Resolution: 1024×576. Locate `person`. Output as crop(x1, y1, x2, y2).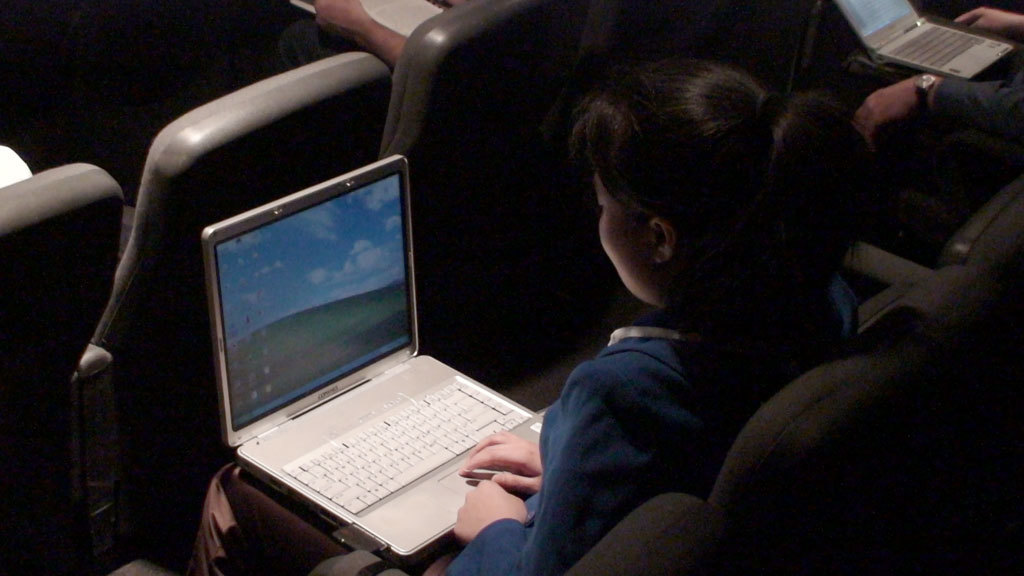
crop(188, 57, 886, 575).
